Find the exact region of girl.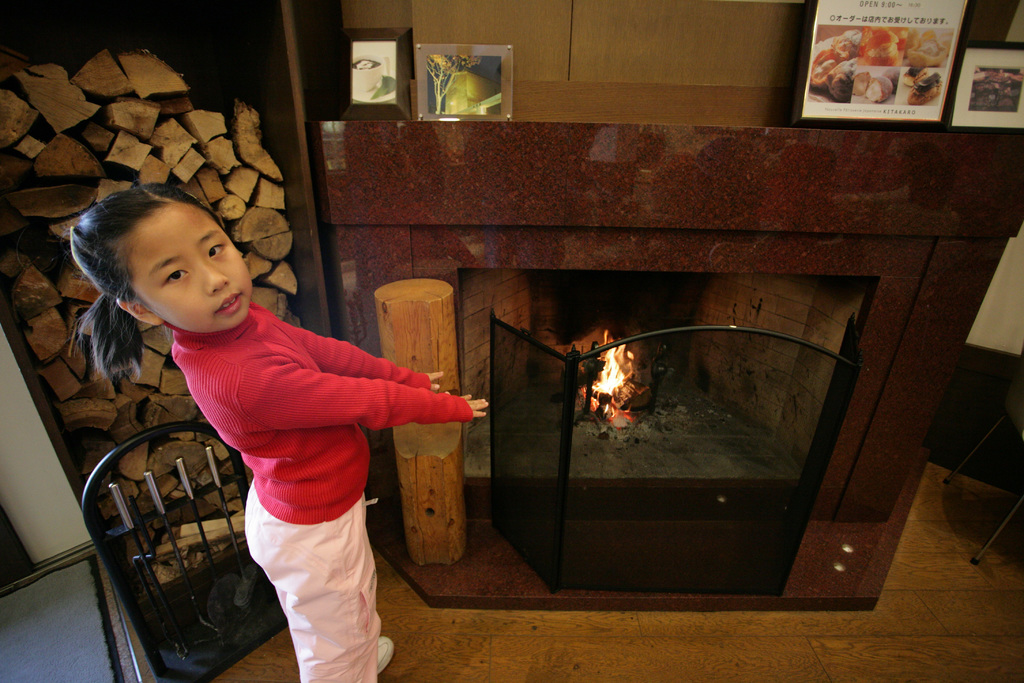
Exact region: rect(76, 178, 486, 682).
